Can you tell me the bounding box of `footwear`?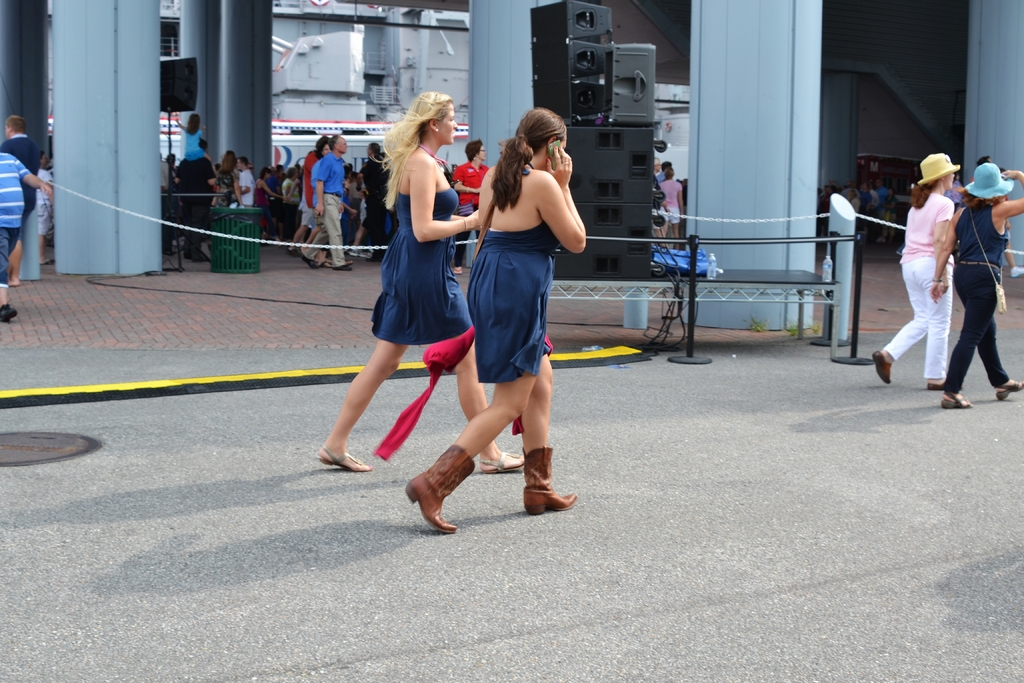
<region>182, 247, 192, 261</region>.
